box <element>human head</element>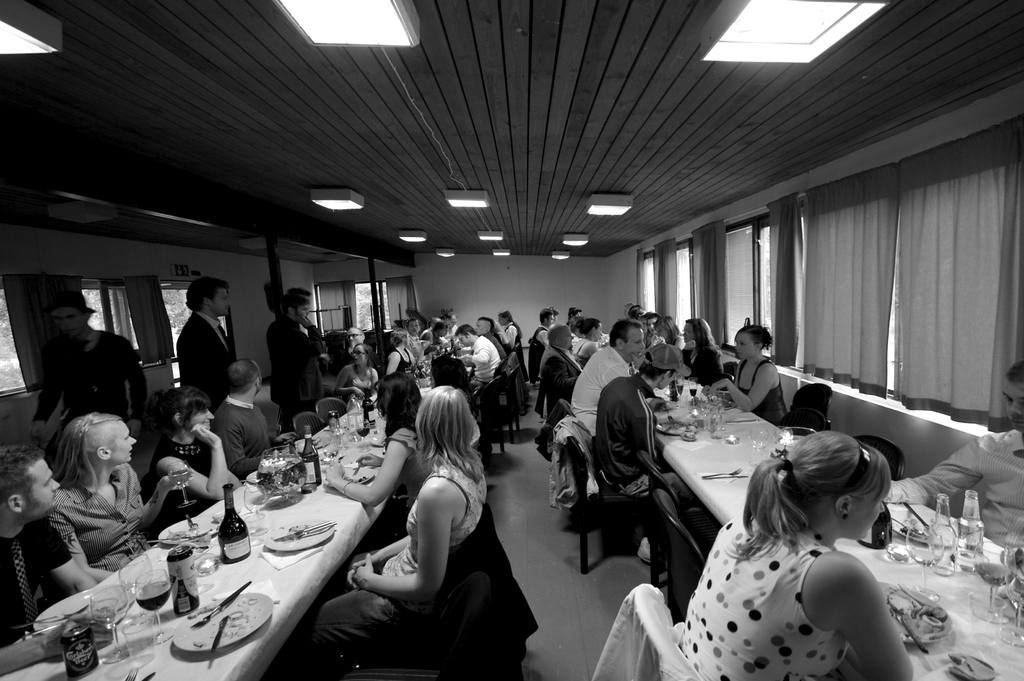
<box>550,306,558,321</box>
